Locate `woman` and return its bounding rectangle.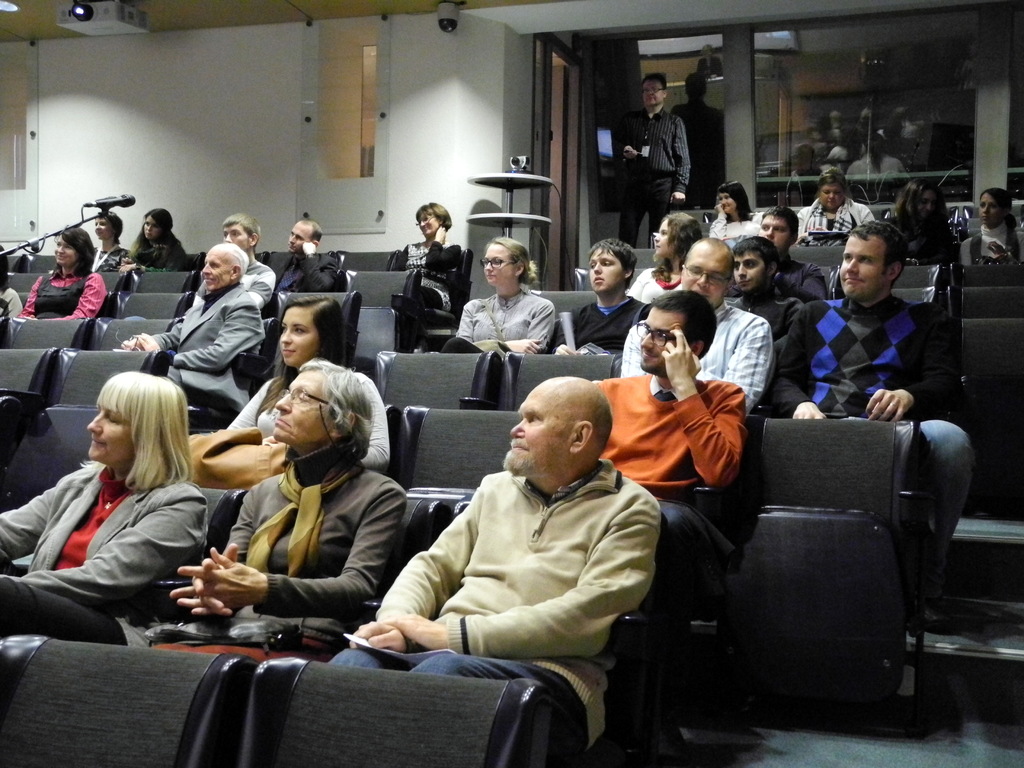
region(33, 355, 236, 659).
